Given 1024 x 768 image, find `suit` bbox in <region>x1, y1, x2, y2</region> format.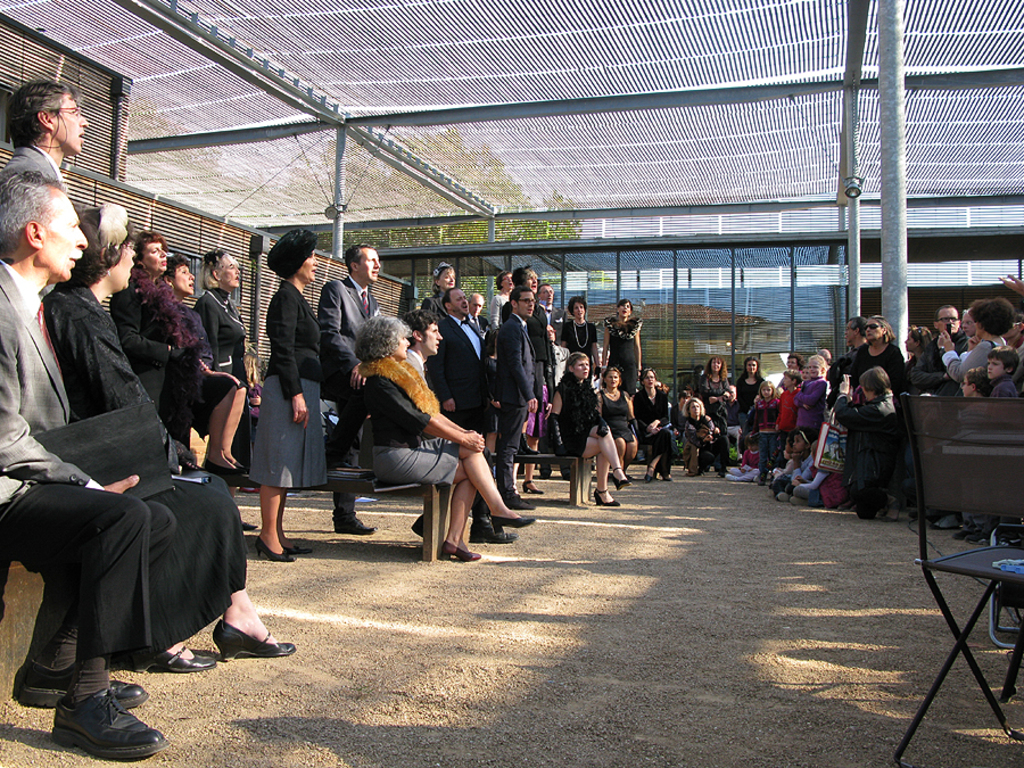
<region>0, 265, 90, 503</region>.
